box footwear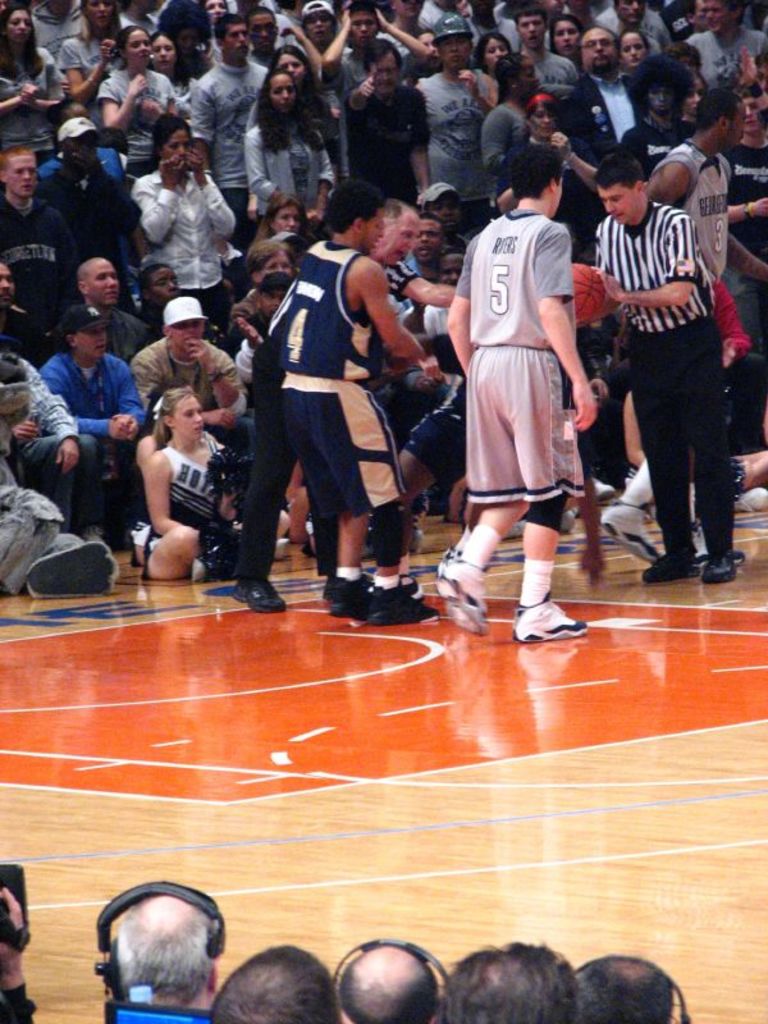
26, 541, 105, 599
